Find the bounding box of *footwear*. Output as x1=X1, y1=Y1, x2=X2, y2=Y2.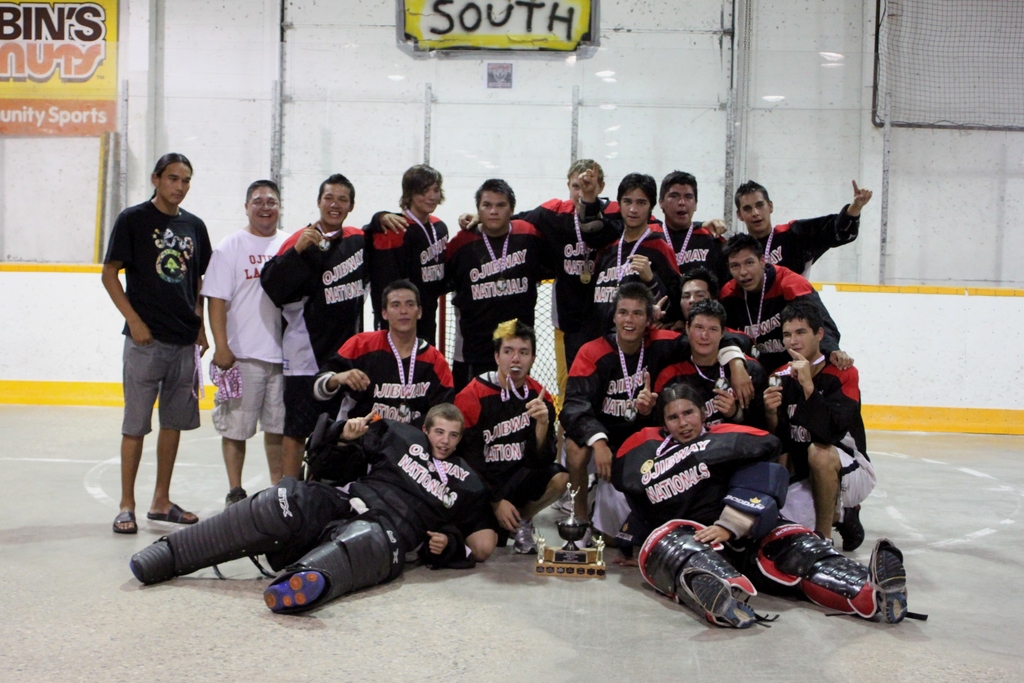
x1=832, y1=494, x2=862, y2=553.
